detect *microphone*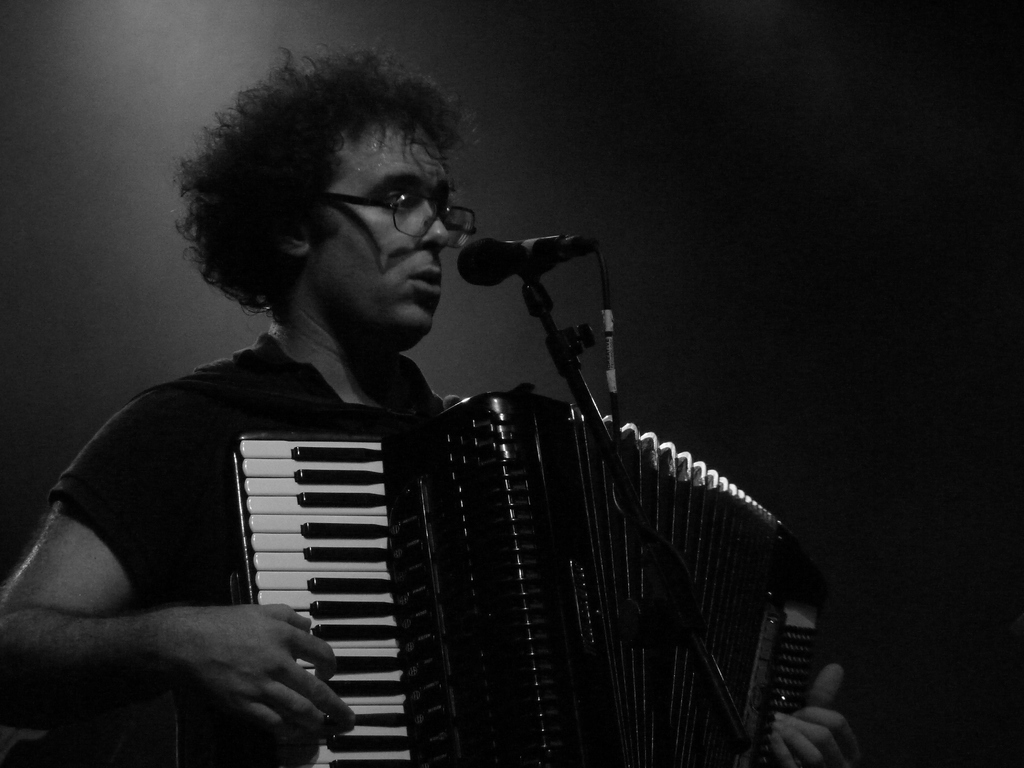
[454, 237, 599, 287]
